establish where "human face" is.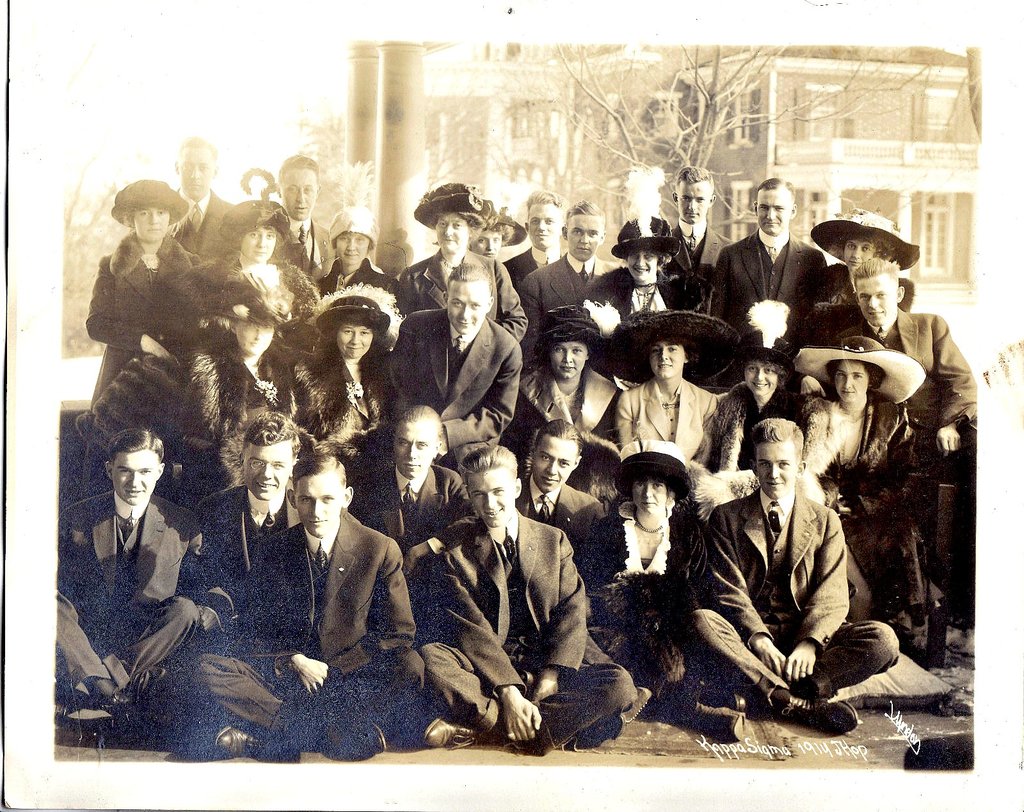
Established at {"x1": 755, "y1": 187, "x2": 793, "y2": 227}.
